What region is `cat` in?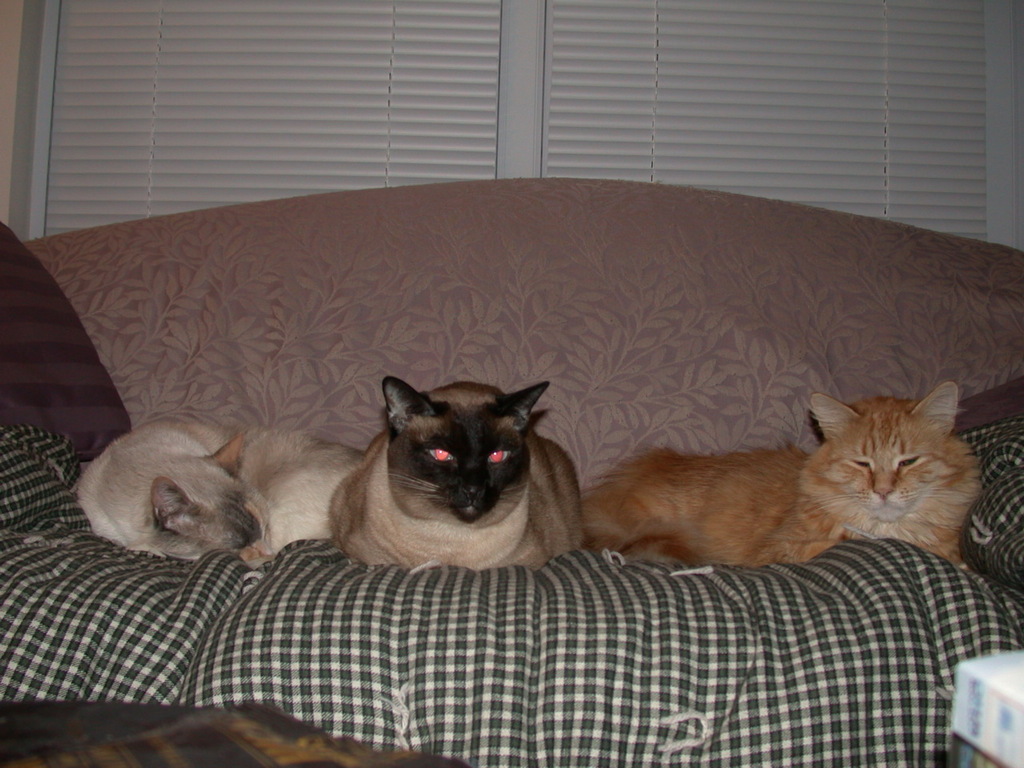
pyautogui.locateOnScreen(72, 410, 364, 572).
